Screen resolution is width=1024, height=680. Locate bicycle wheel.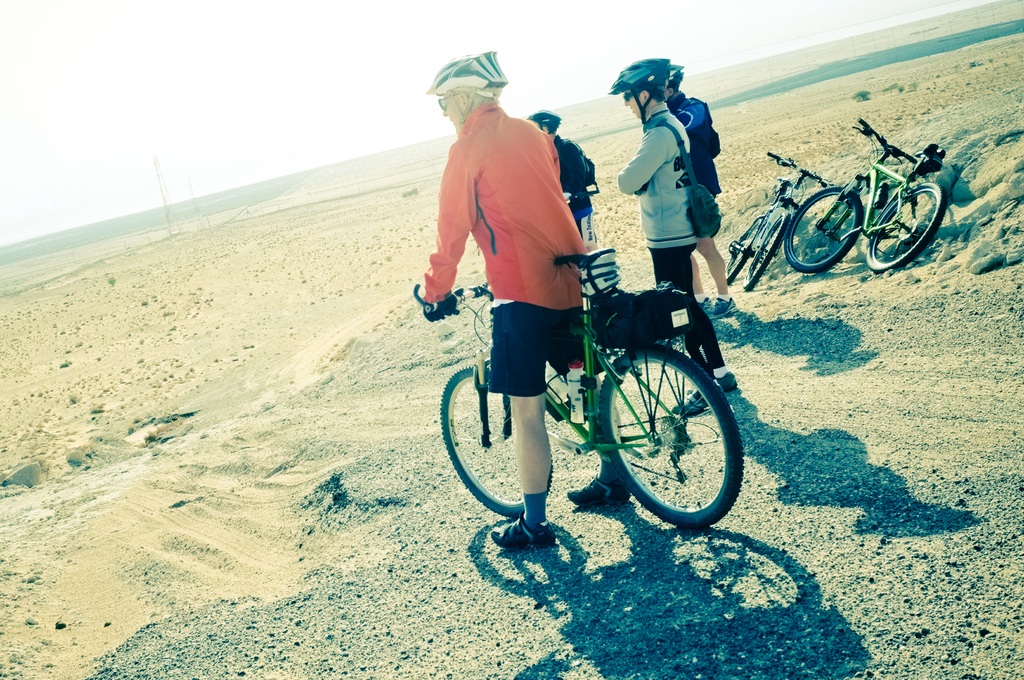
783, 186, 862, 273.
